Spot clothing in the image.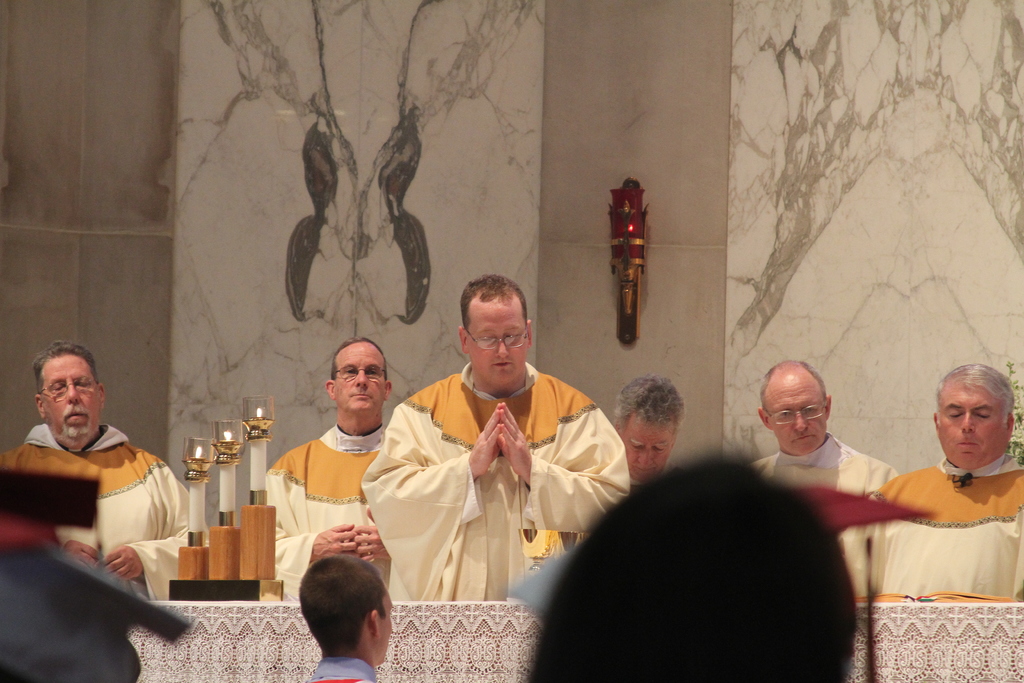
clothing found at 19/424/191/603.
